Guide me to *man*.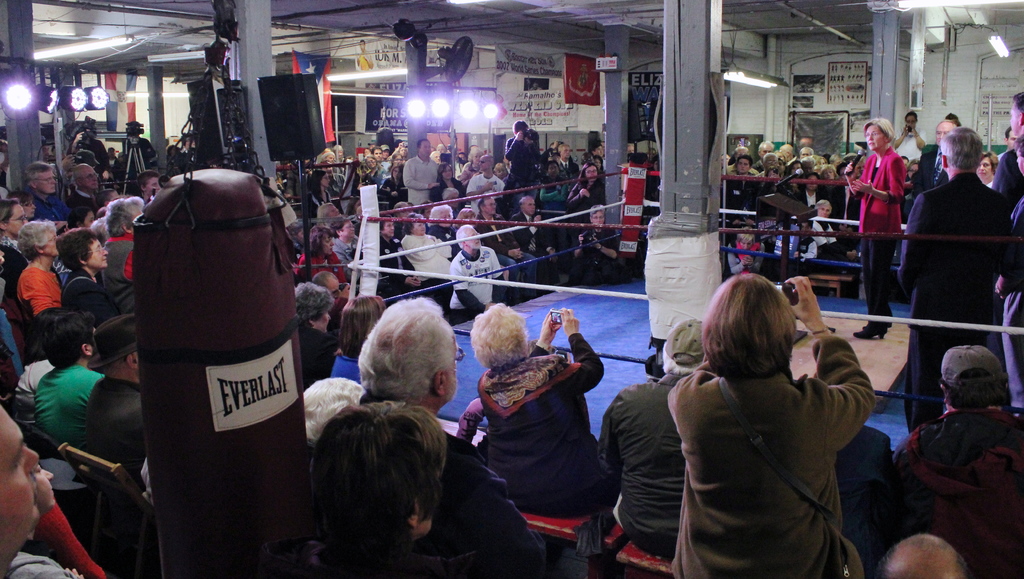
Guidance: 511 195 560 291.
